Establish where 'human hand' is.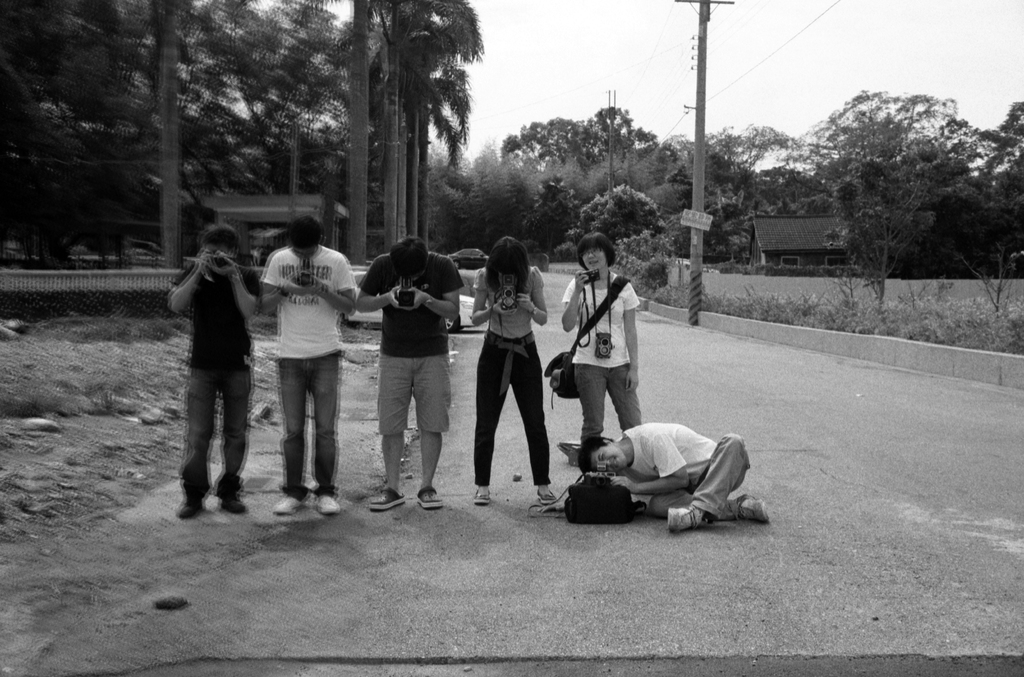
Established at l=216, t=252, r=237, b=275.
